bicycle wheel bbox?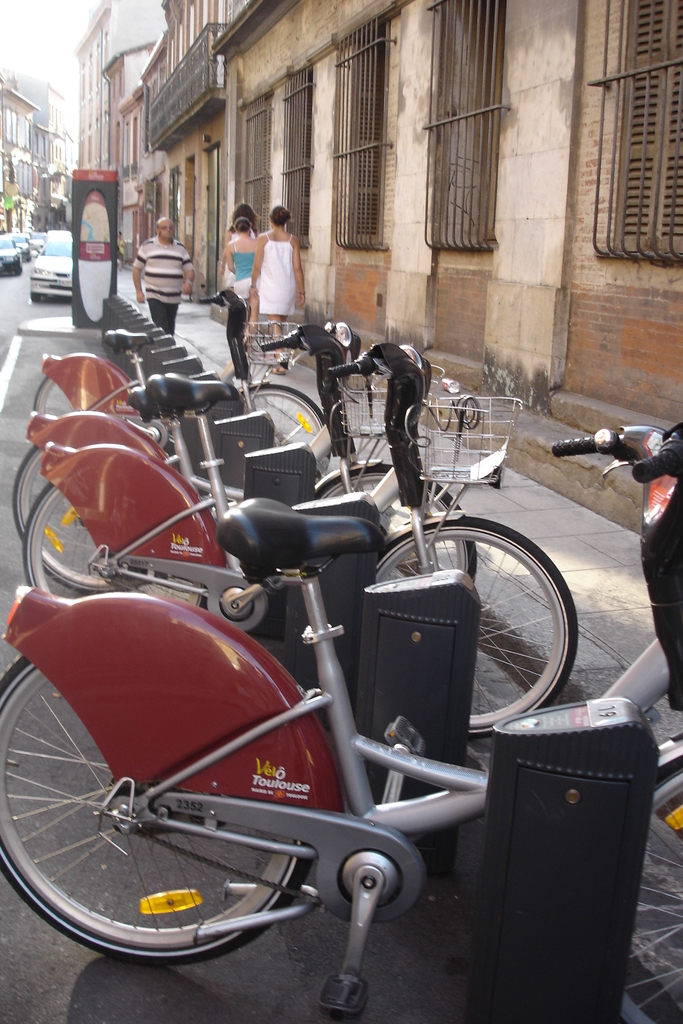
select_region(4, 445, 81, 599)
